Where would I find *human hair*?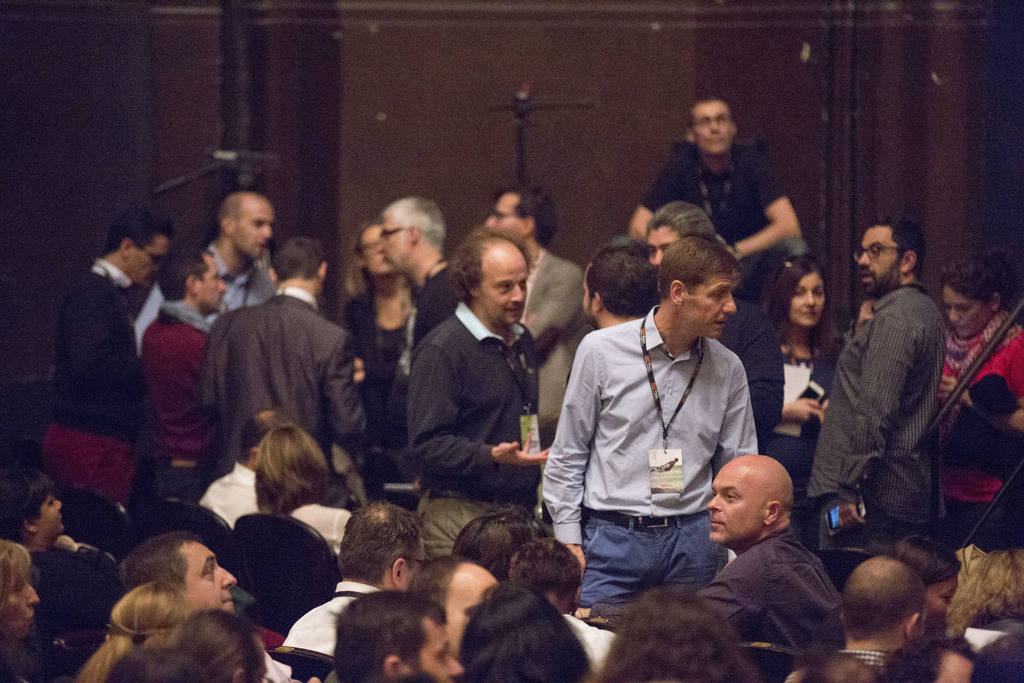
At left=685, top=92, right=737, bottom=131.
